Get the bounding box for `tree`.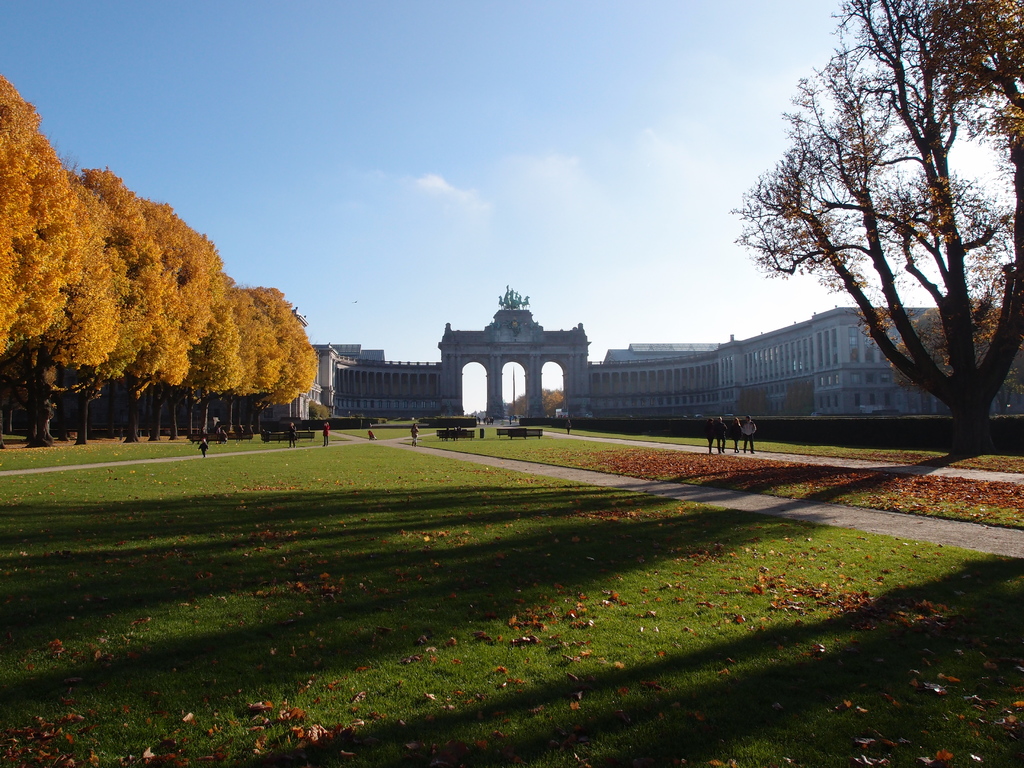
{"x1": 716, "y1": 0, "x2": 1023, "y2": 461}.
